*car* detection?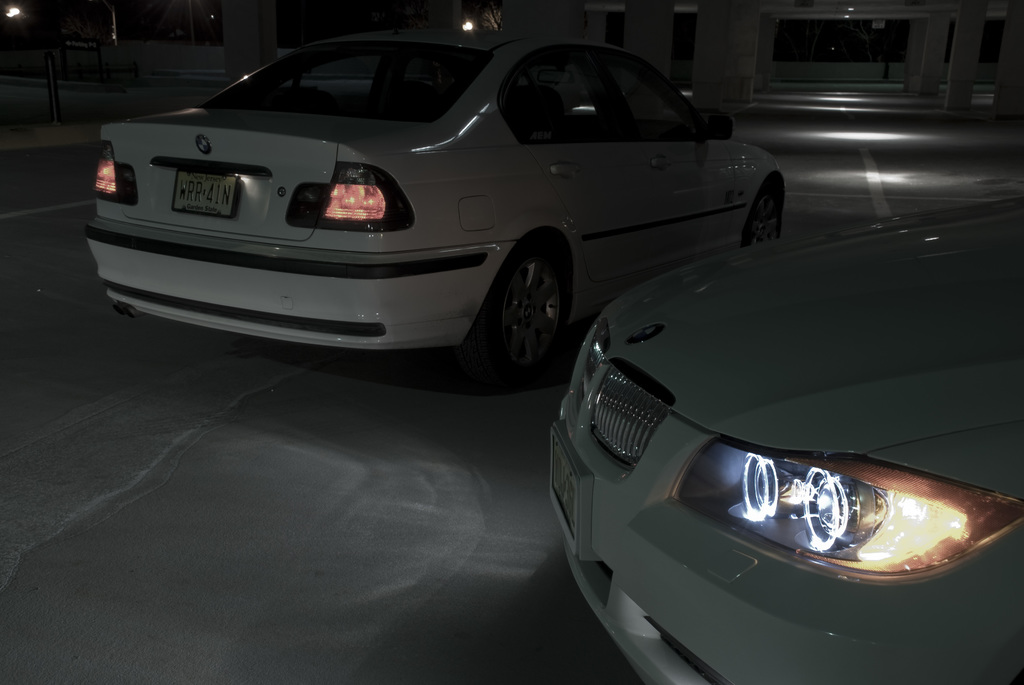
[left=82, top=27, right=788, bottom=387]
